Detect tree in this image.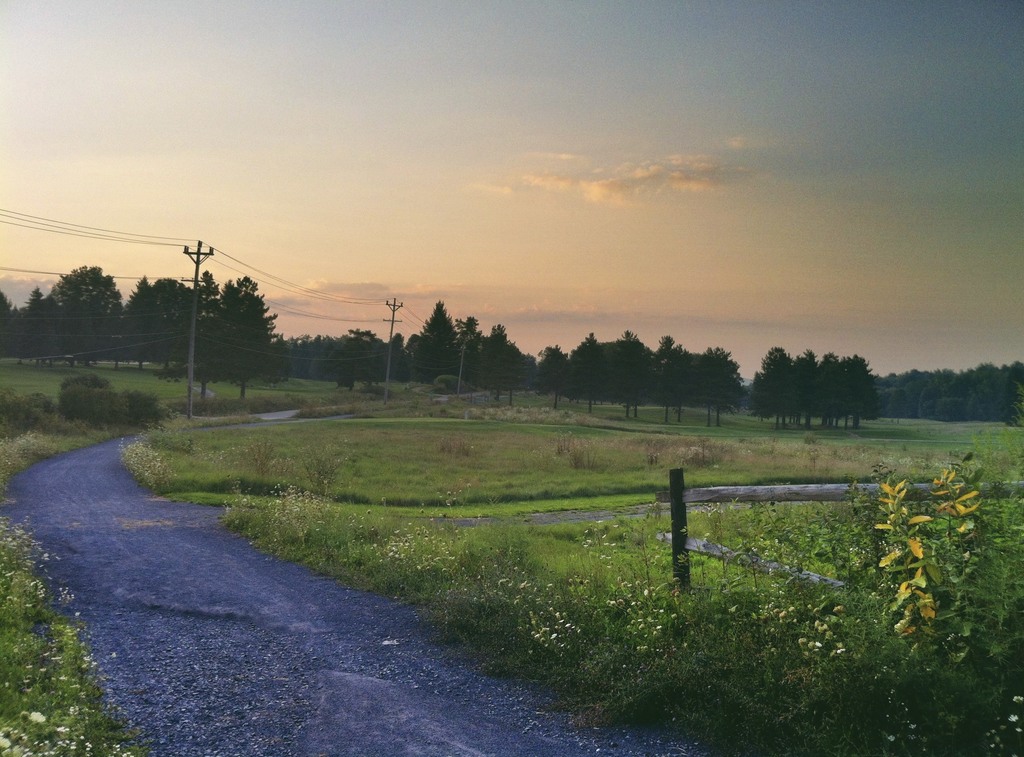
Detection: BBox(655, 323, 694, 424).
